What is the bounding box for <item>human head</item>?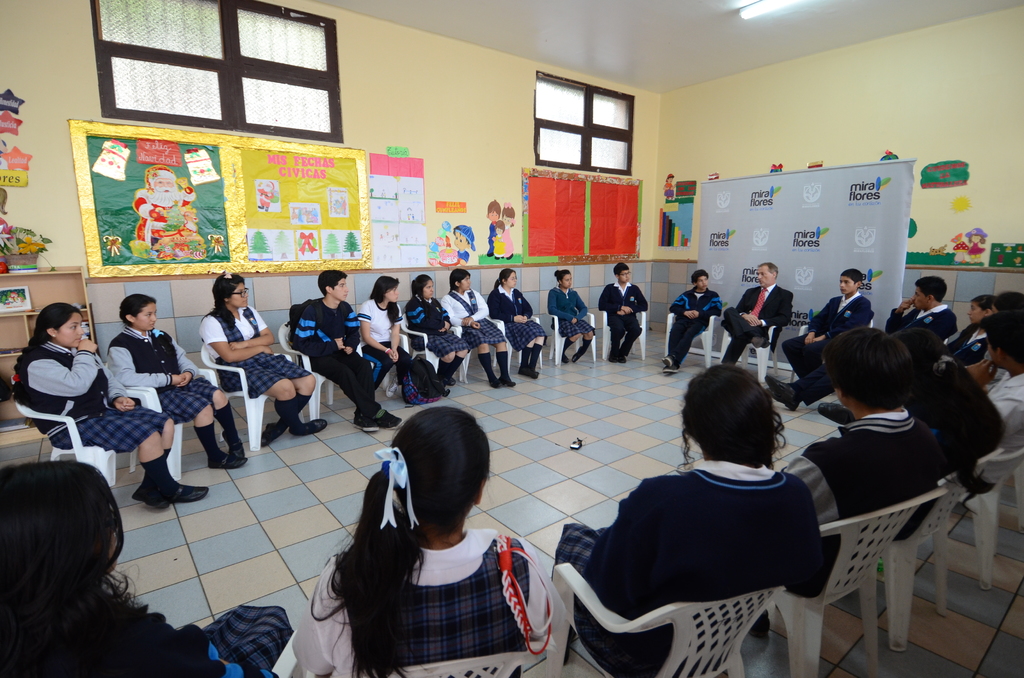
(x1=498, y1=267, x2=518, y2=287).
